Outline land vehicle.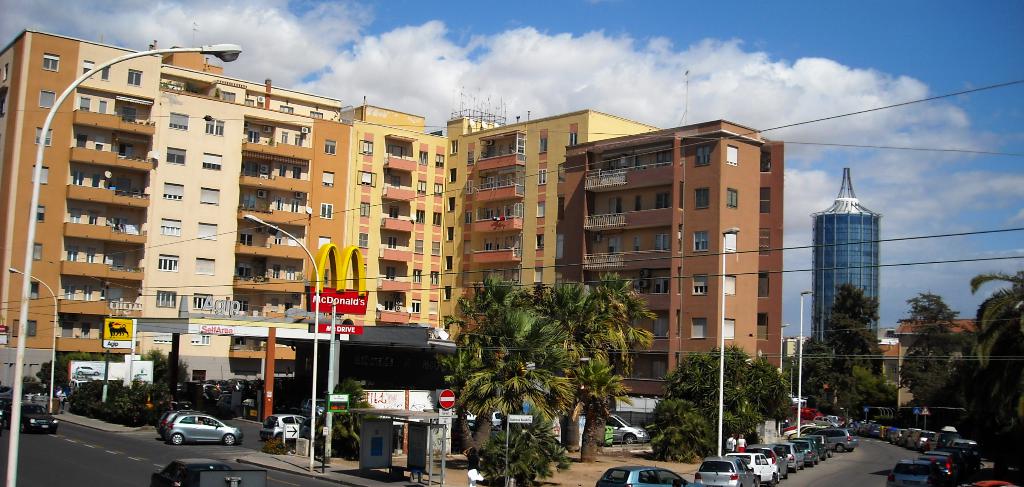
Outline: 812/433/835/460.
